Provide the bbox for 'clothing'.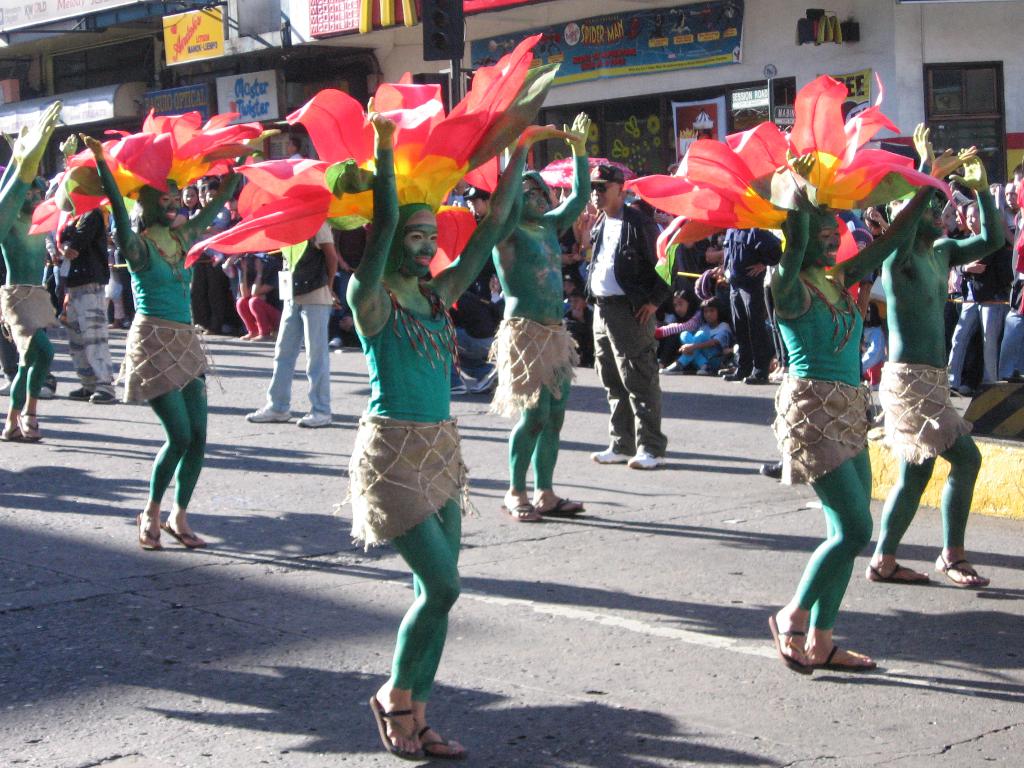
(580,207,670,457).
